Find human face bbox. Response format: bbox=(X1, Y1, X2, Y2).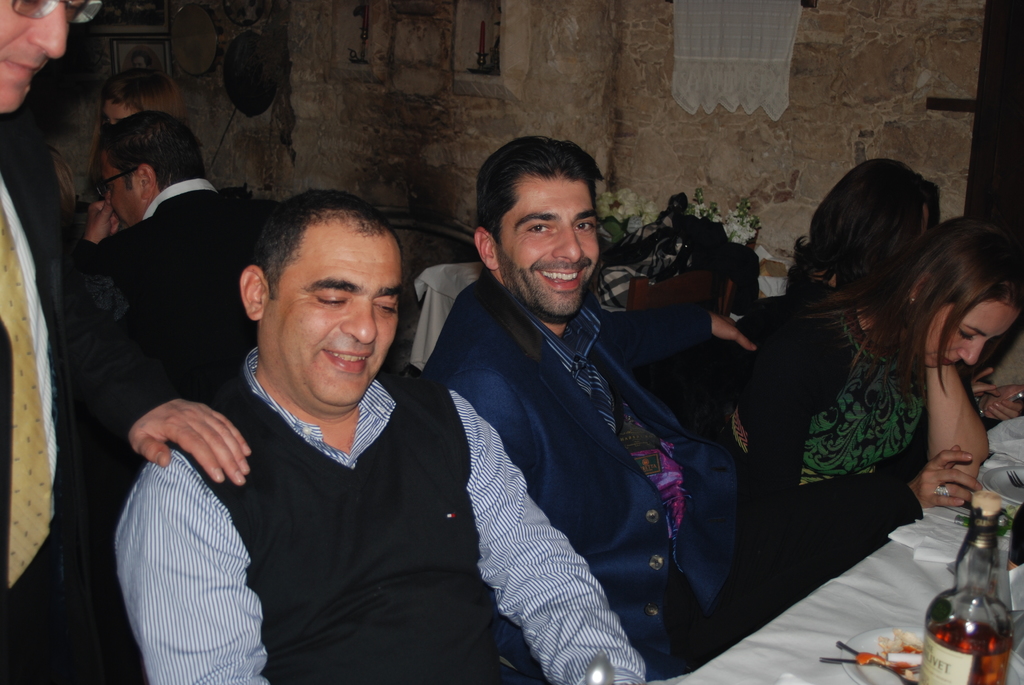
bbox=(104, 100, 141, 124).
